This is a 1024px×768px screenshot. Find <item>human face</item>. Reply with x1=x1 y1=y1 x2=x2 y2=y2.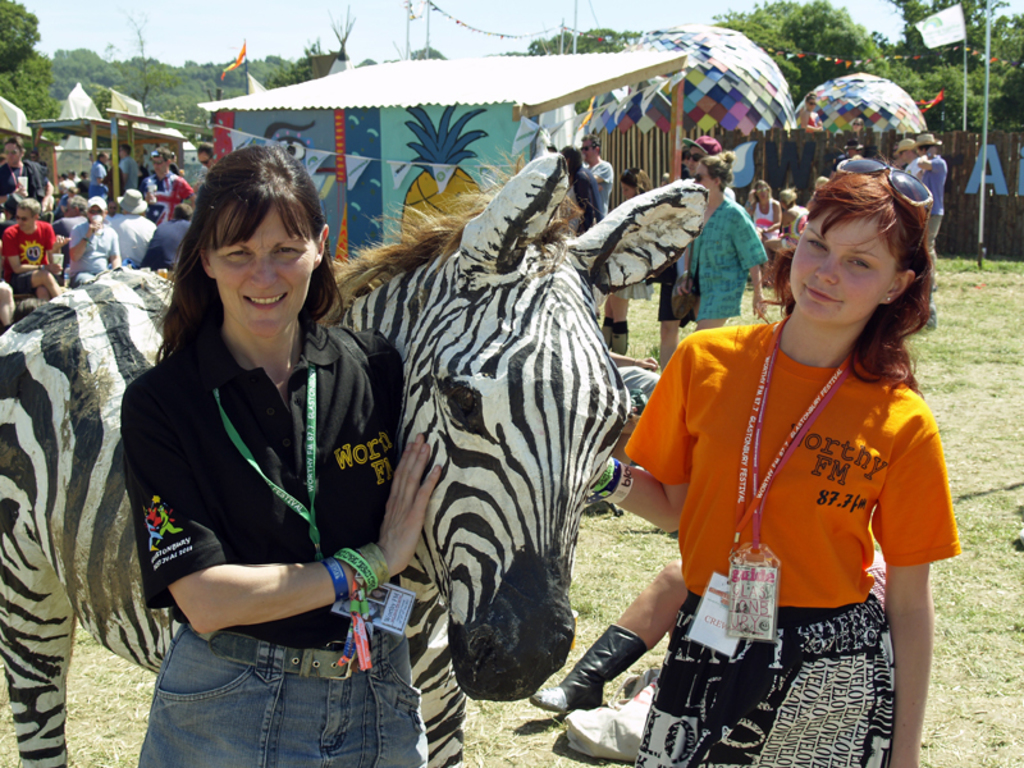
x1=695 y1=163 x2=717 y2=193.
